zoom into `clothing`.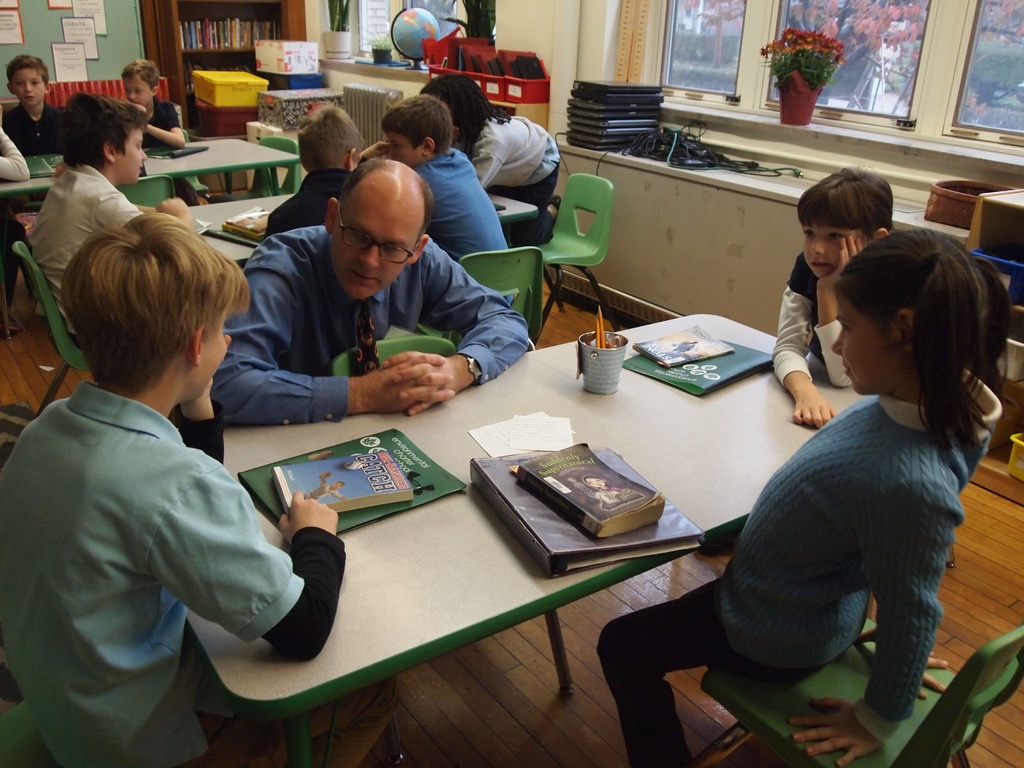
Zoom target: 16/295/312/756.
